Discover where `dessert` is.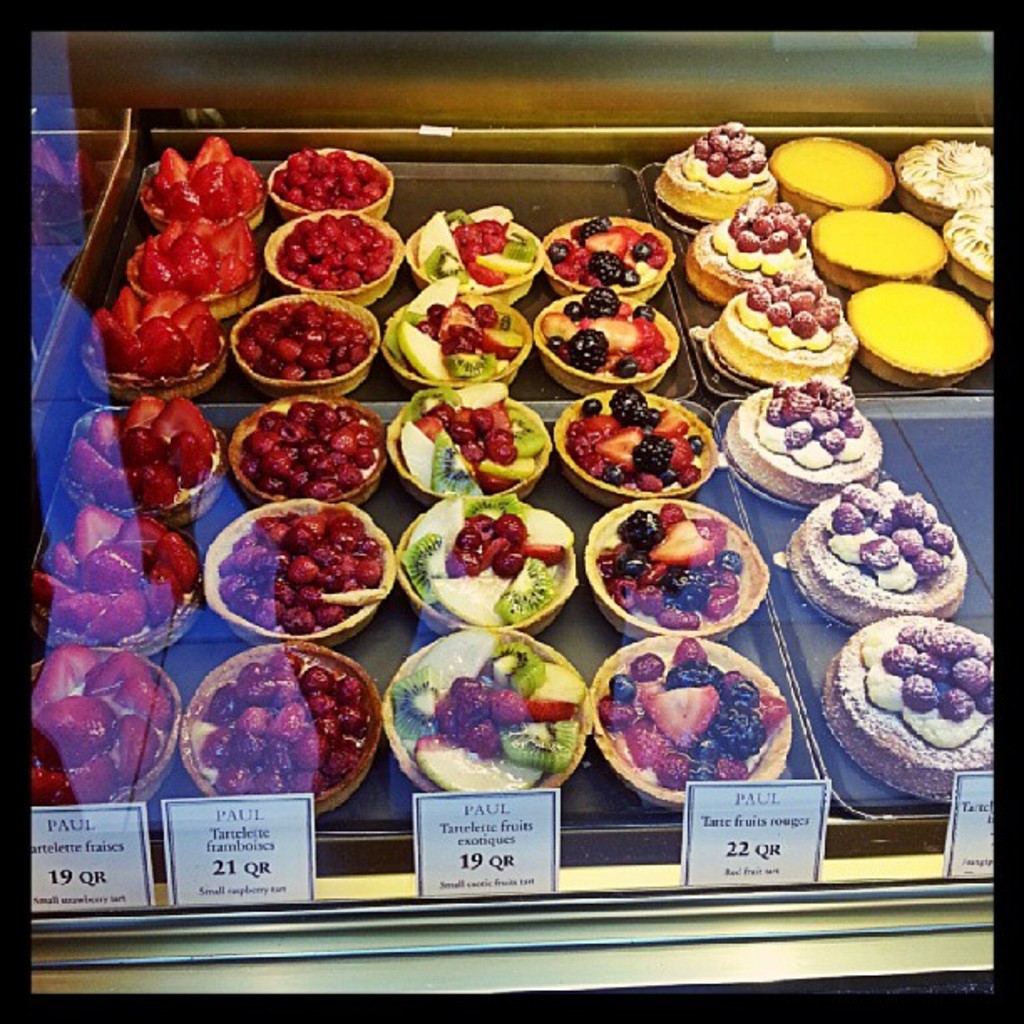
Discovered at 393:380:544:502.
